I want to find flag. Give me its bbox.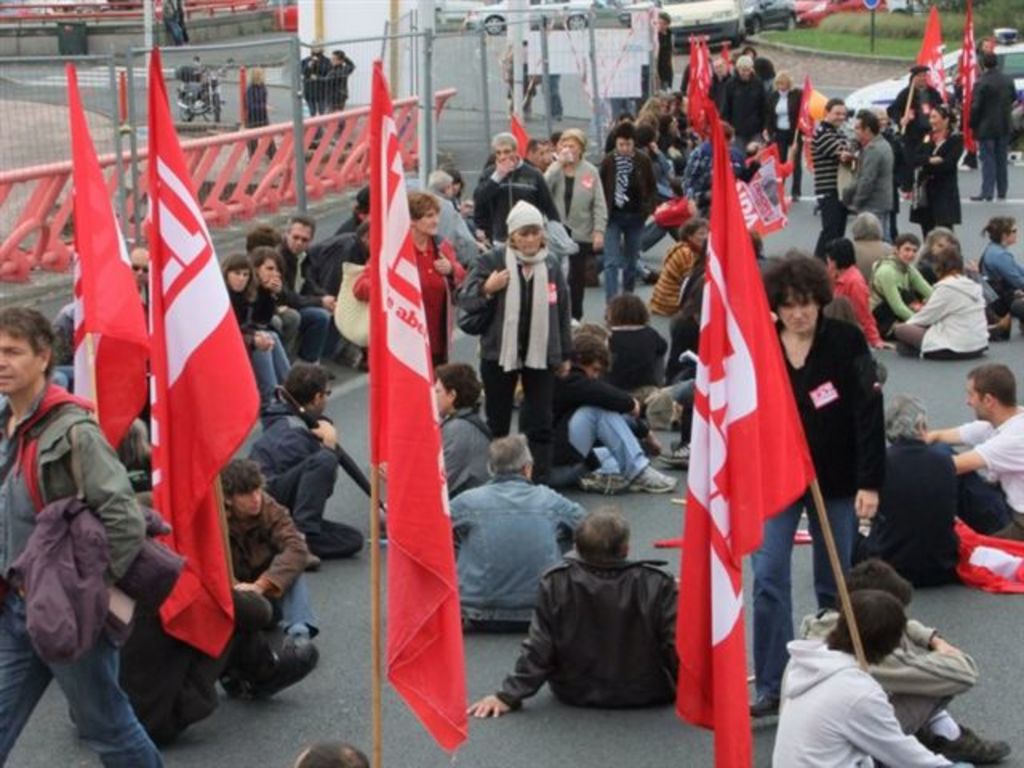
select_region(789, 0, 888, 26).
